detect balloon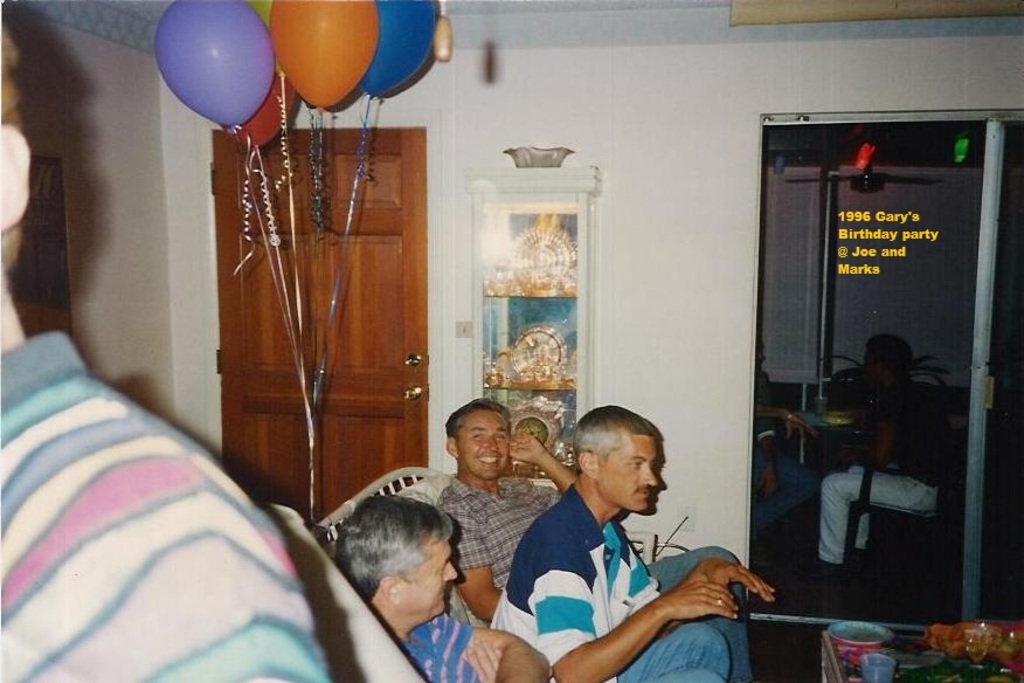
Rect(157, 0, 274, 130)
